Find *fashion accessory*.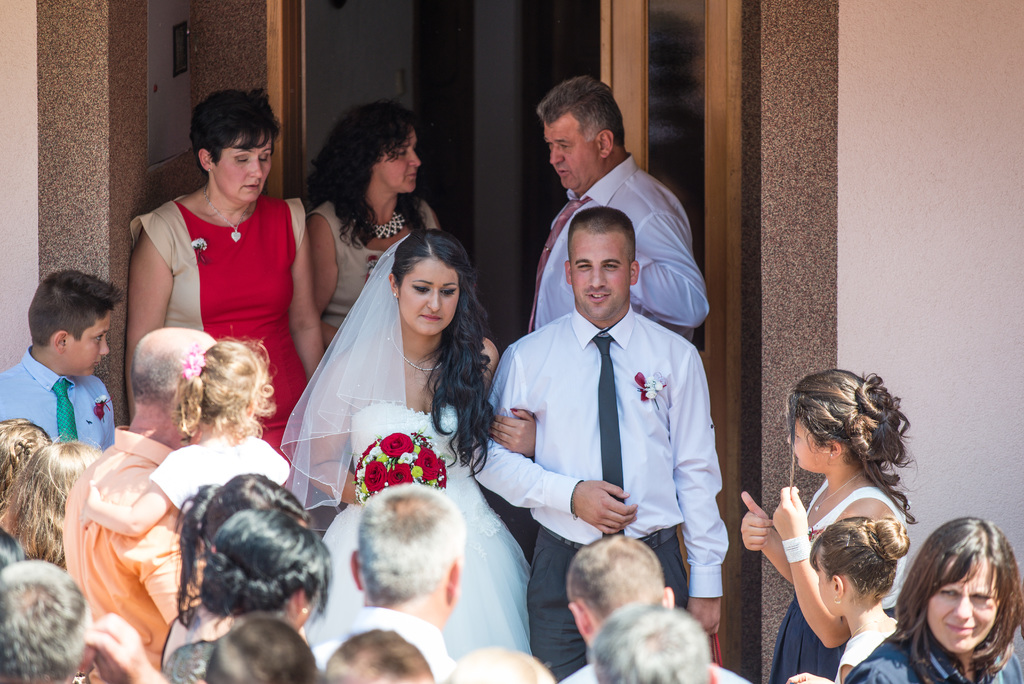
crop(303, 608, 307, 615).
